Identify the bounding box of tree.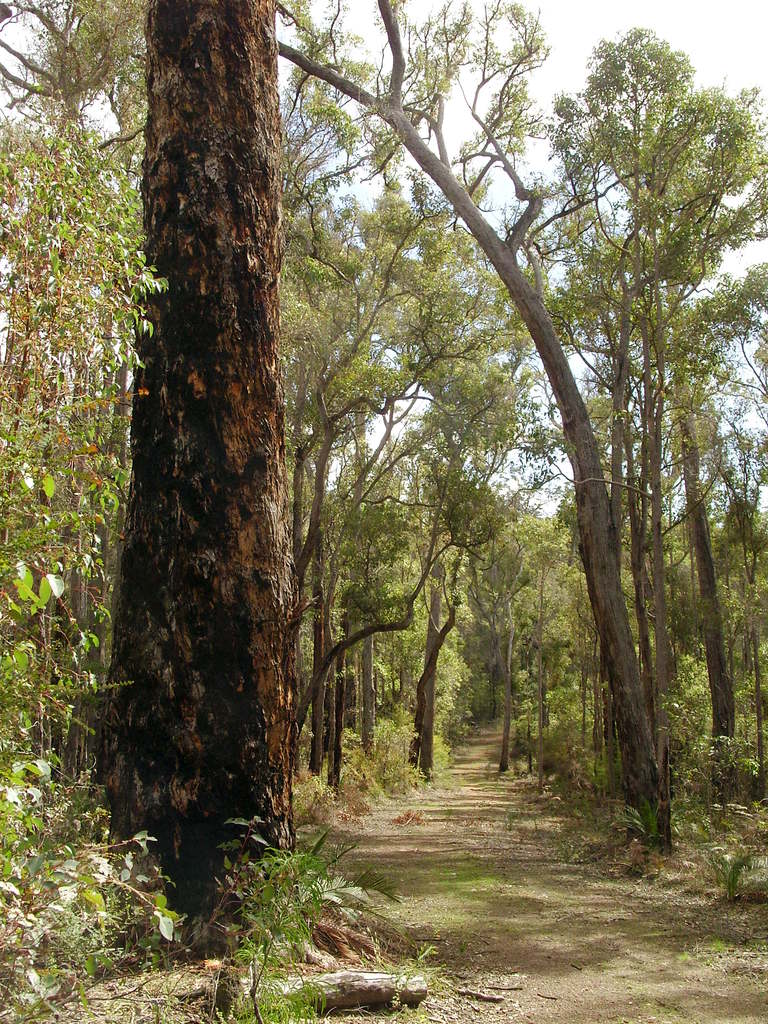
select_region(140, 0, 305, 929).
